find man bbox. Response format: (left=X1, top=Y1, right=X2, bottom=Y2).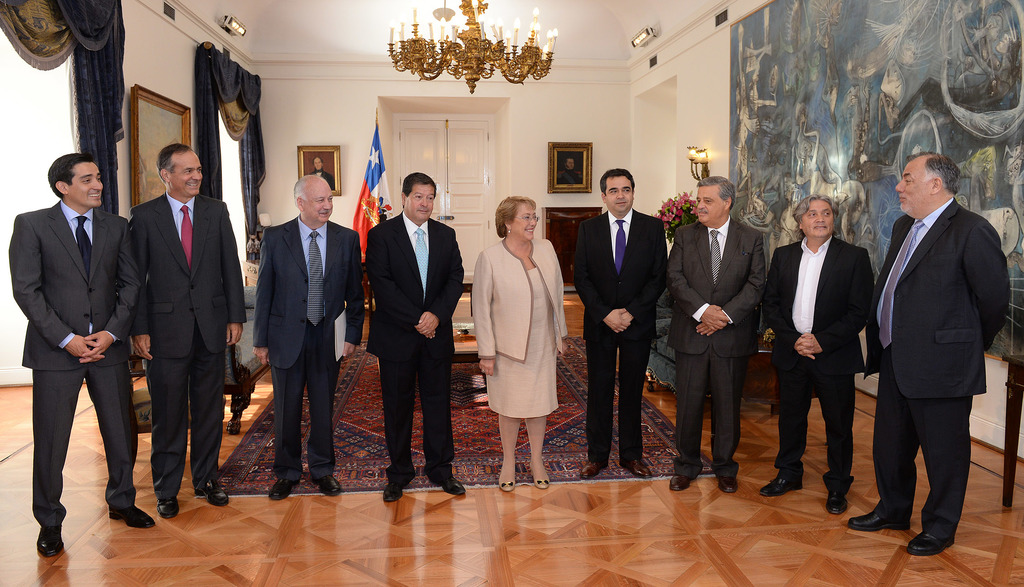
(left=848, top=152, right=1011, bottom=556).
